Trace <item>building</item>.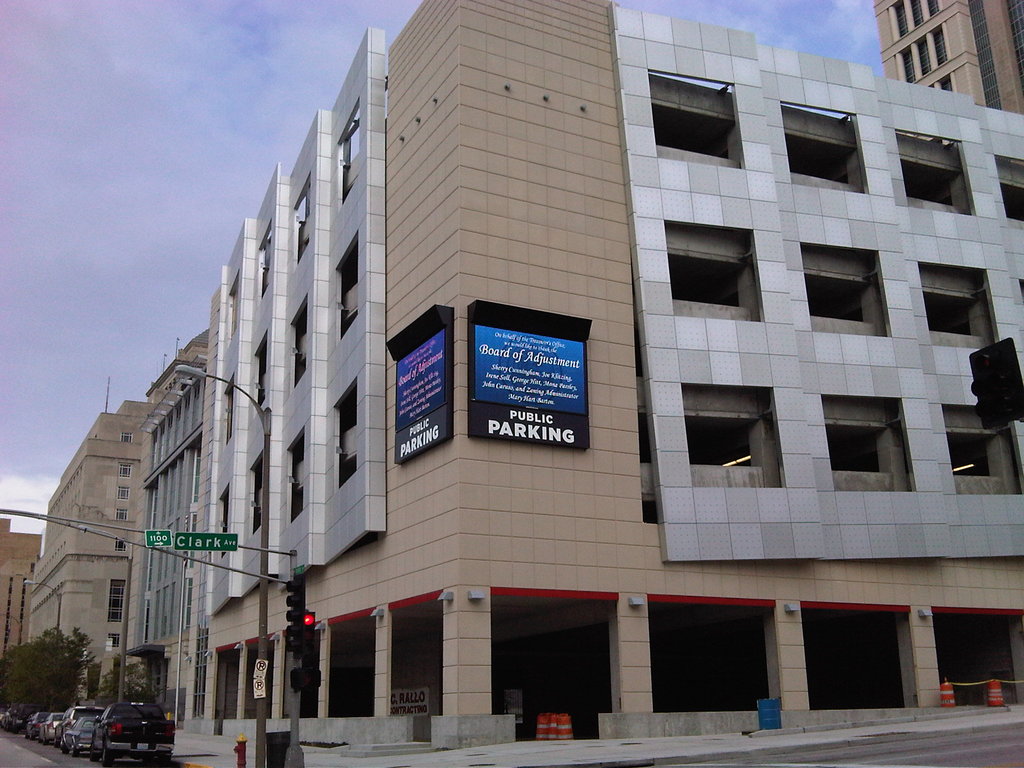
Traced to Rect(25, 401, 152, 705).
